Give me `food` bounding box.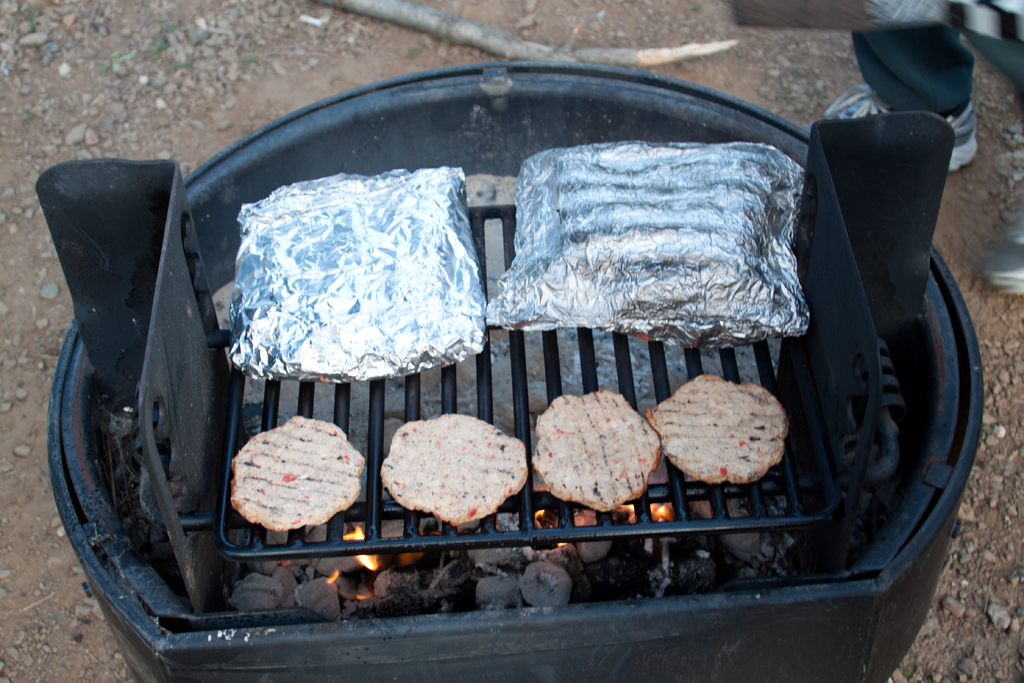
box=[376, 411, 531, 524].
